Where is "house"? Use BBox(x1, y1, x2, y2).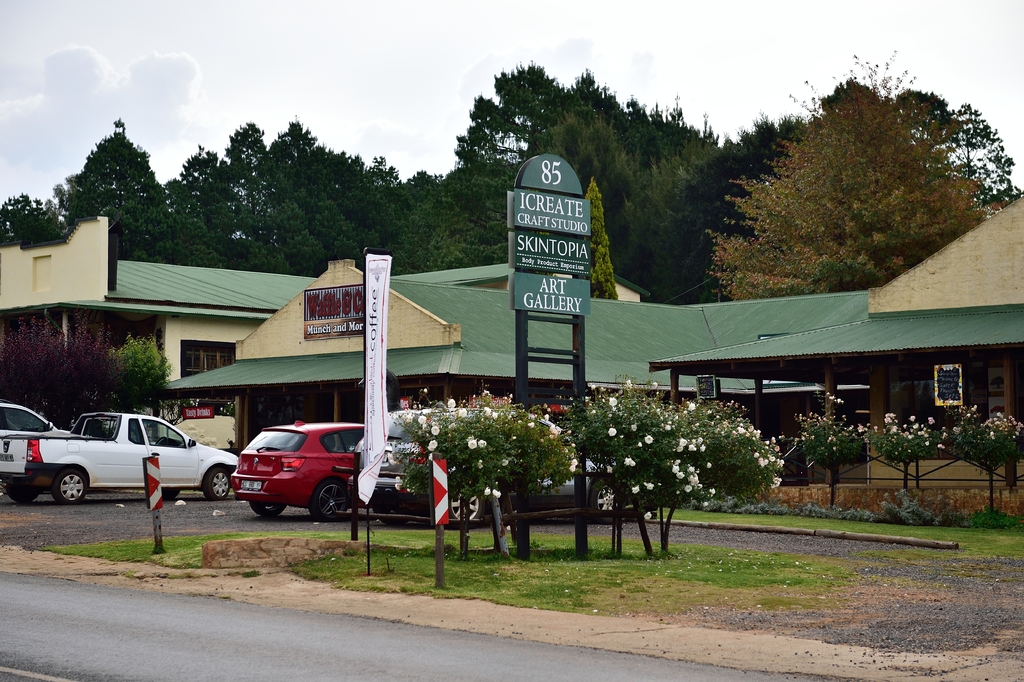
BBox(0, 194, 1023, 496).
